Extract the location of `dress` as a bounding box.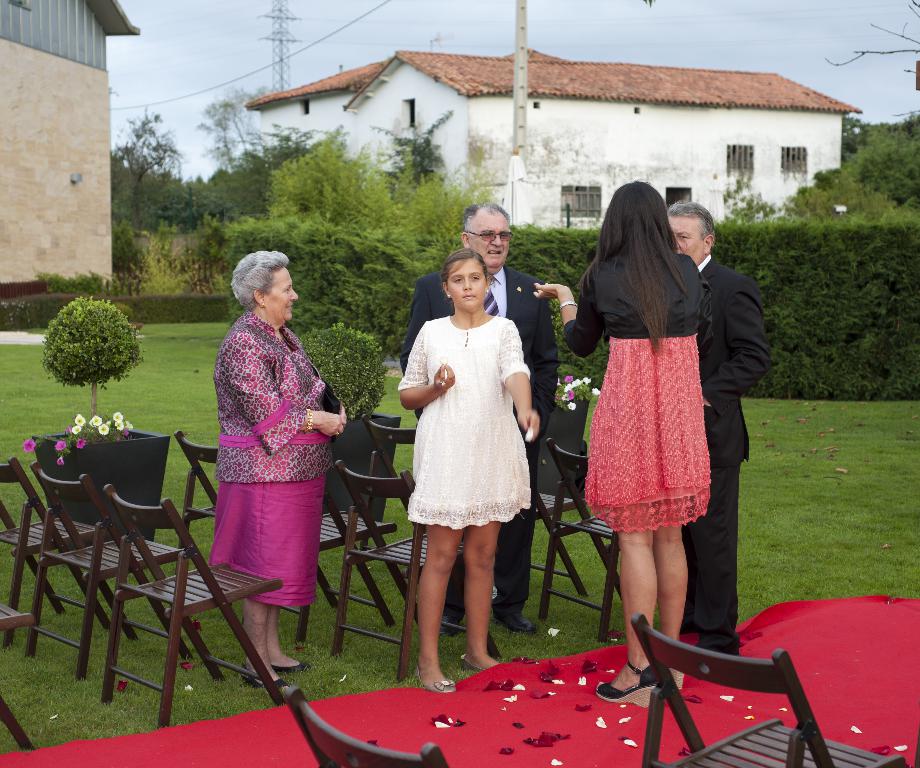
rect(395, 318, 535, 533).
